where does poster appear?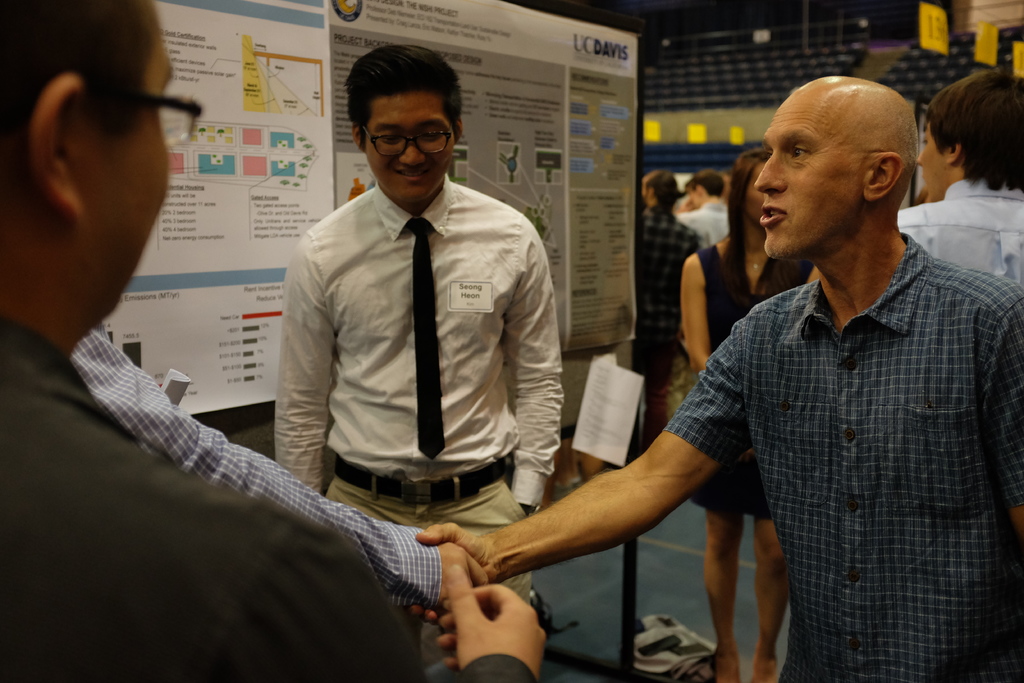
Appears at [330, 0, 640, 347].
